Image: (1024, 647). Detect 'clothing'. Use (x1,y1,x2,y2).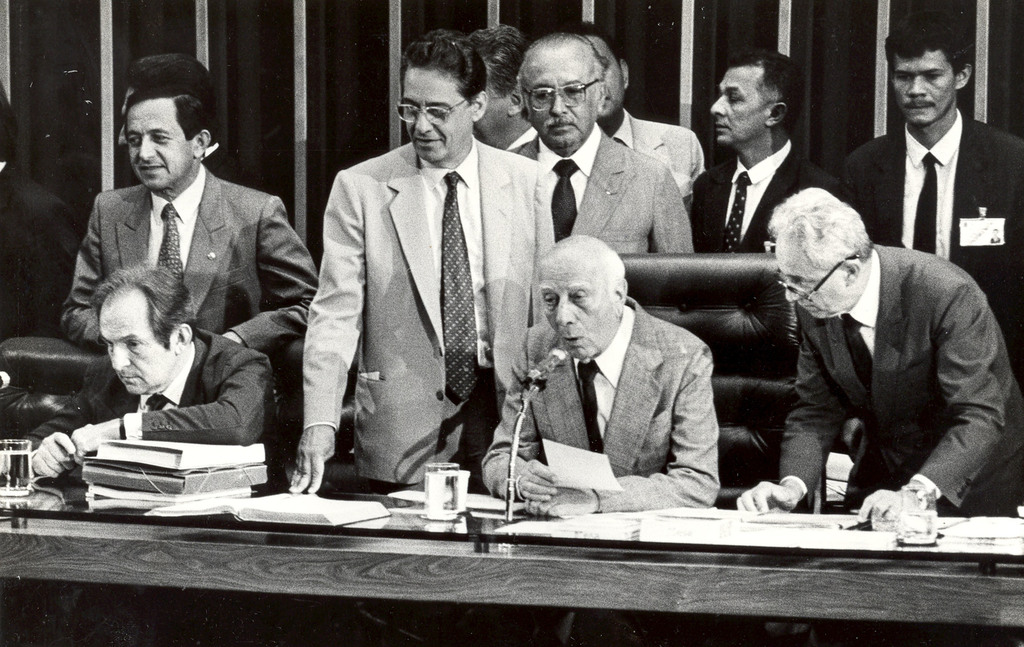
(684,141,845,252).
